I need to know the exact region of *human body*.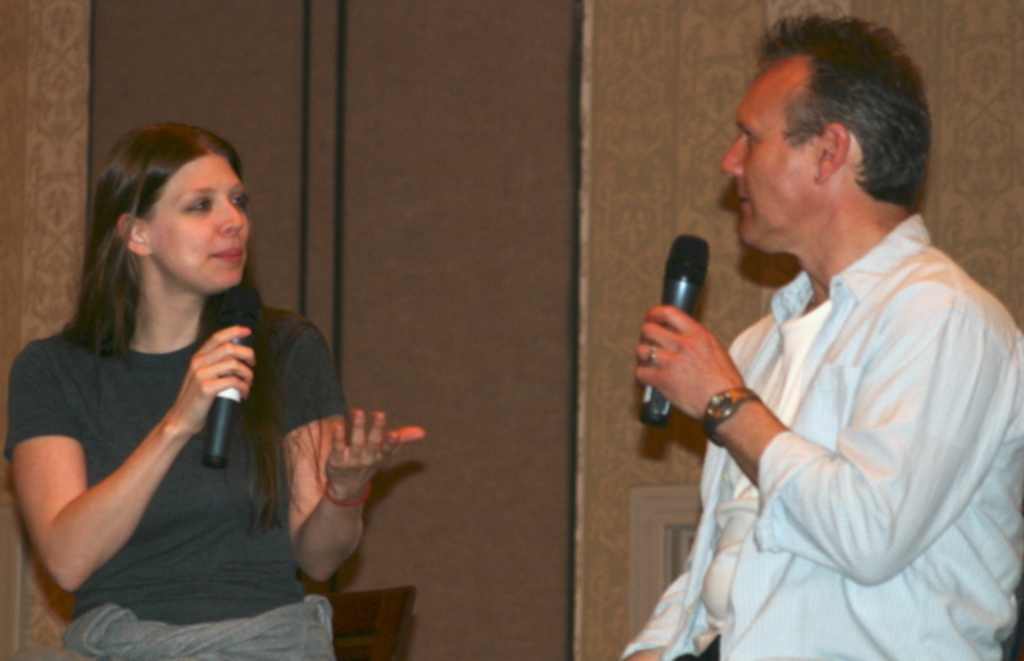
Region: left=13, top=171, right=278, bottom=660.
